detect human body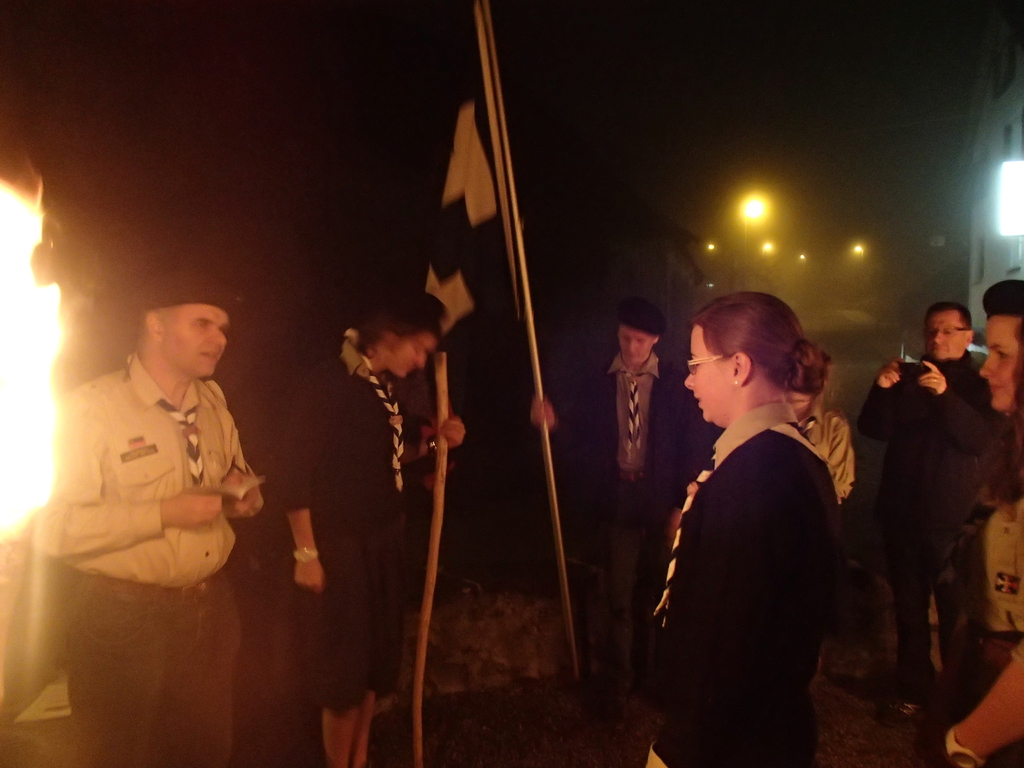
[16, 280, 278, 744]
